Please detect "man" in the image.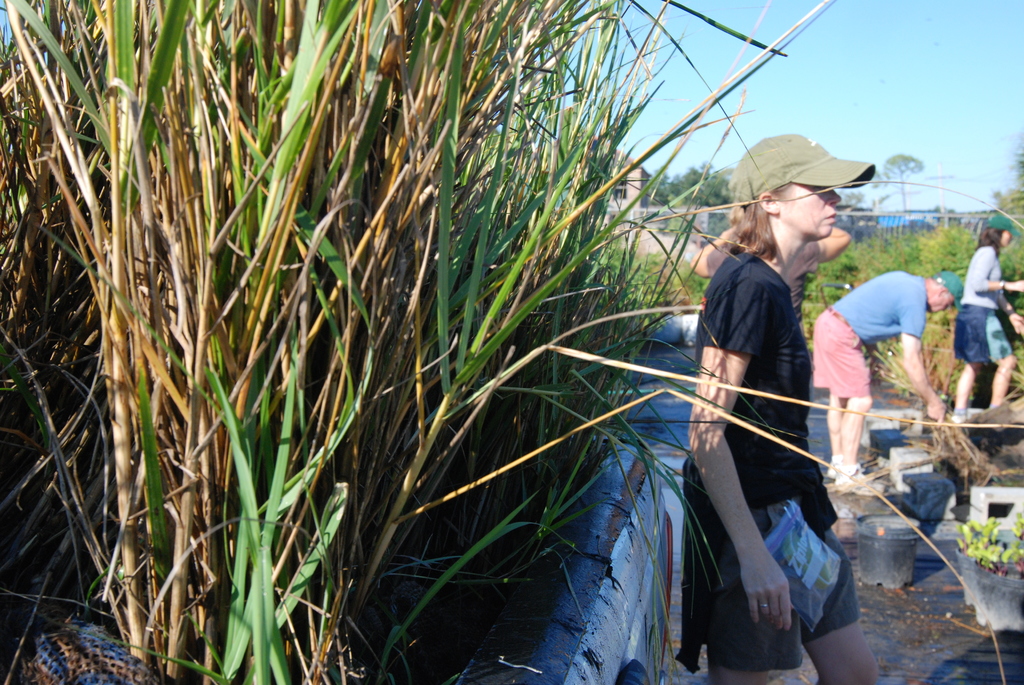
locate(669, 180, 868, 682).
